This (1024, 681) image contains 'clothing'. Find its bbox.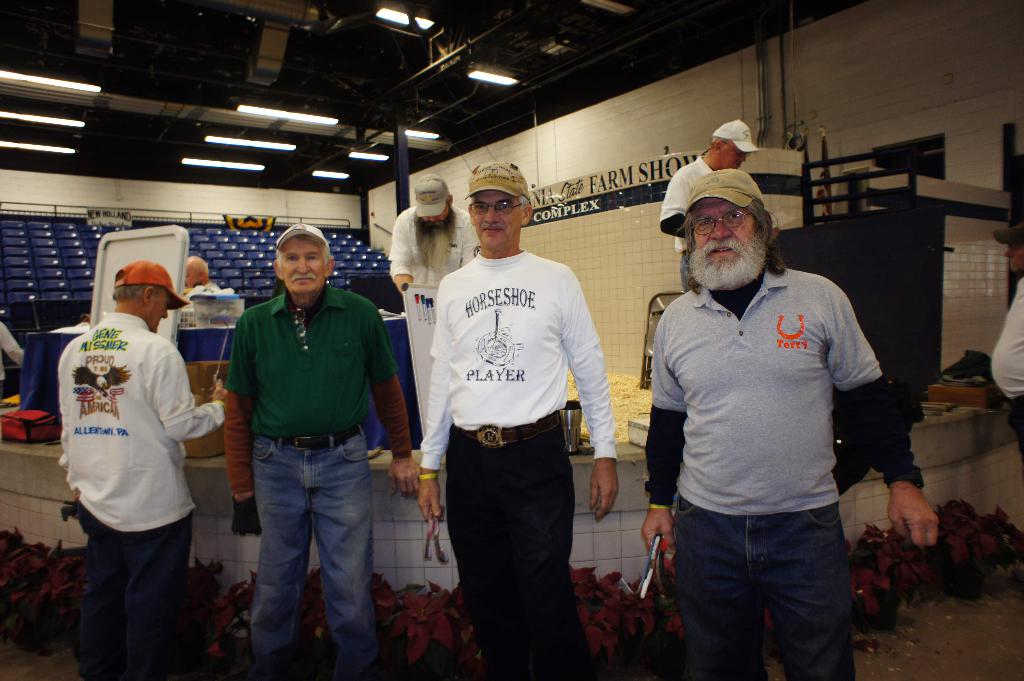
[left=644, top=264, right=927, bottom=680].
